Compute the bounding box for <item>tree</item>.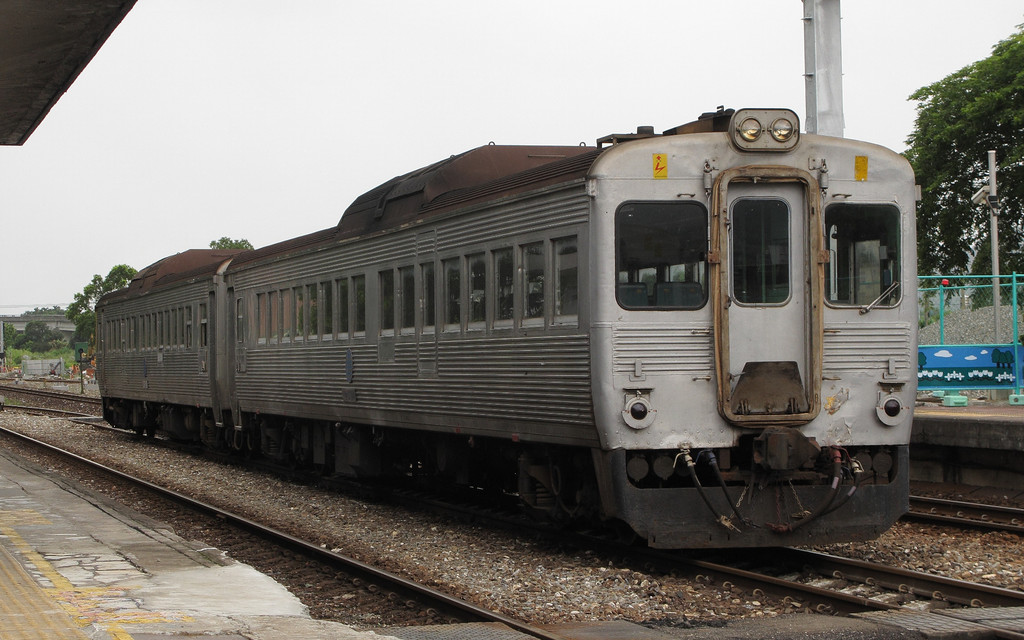
box(214, 232, 255, 246).
